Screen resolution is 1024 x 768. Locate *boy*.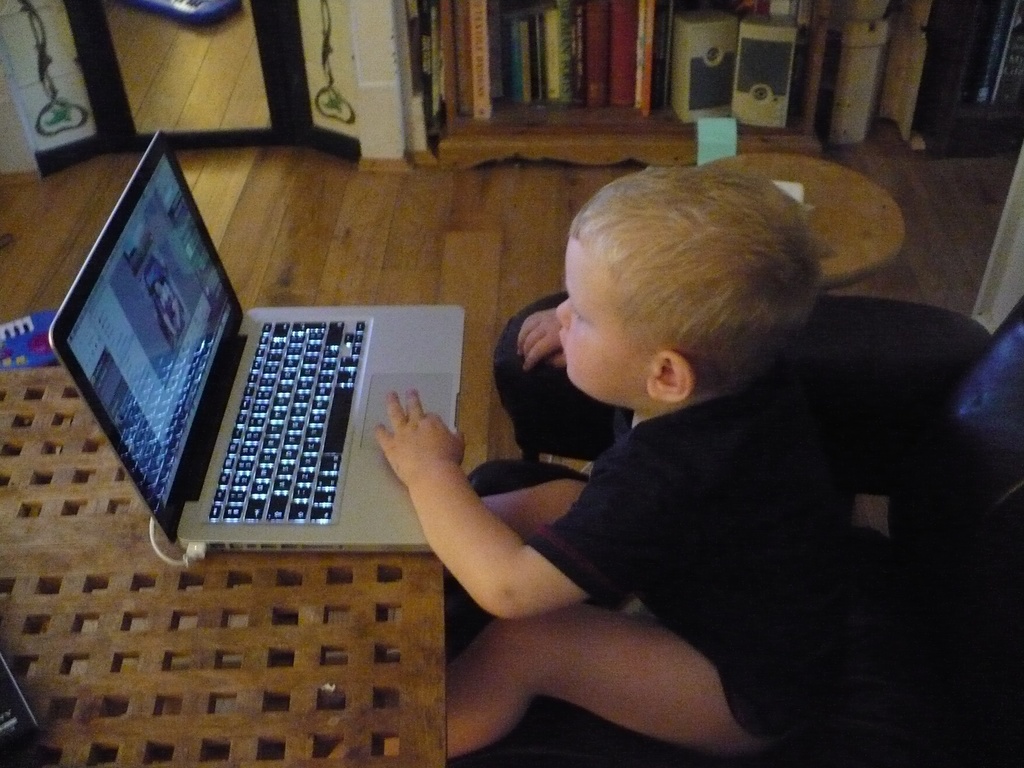
x1=324 y1=159 x2=956 y2=767.
